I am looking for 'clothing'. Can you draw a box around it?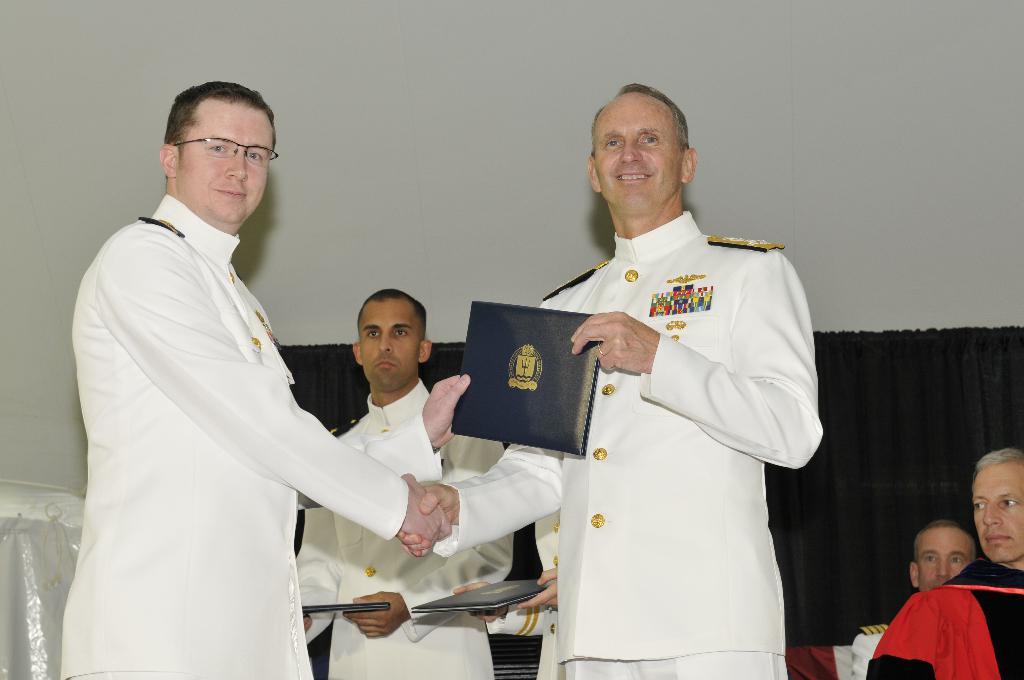
Sure, the bounding box is region(844, 614, 892, 679).
